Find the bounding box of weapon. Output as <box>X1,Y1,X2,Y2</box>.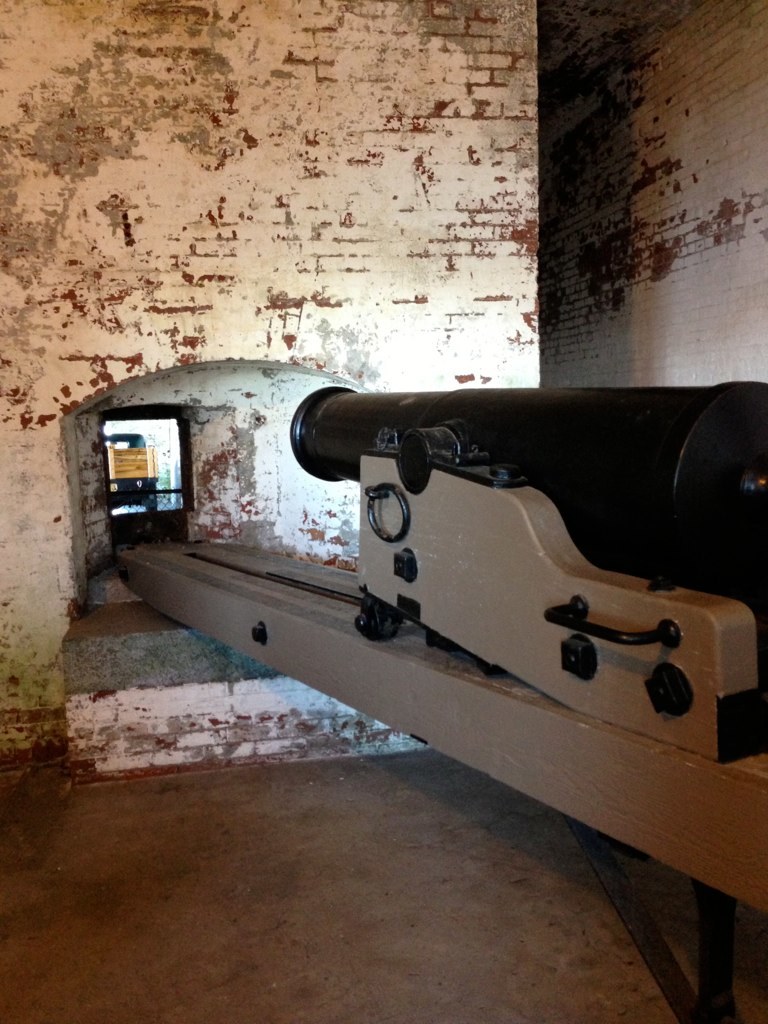
<box>294,388,767,705</box>.
